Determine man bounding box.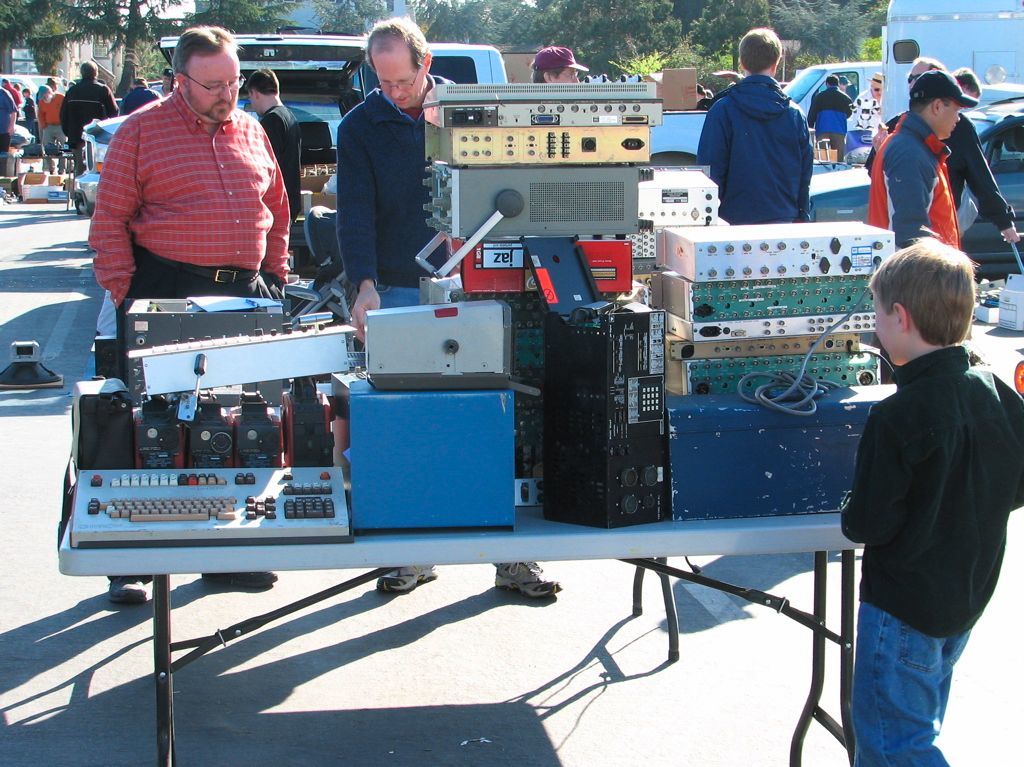
Determined: x1=333 y1=15 x2=560 y2=601.
